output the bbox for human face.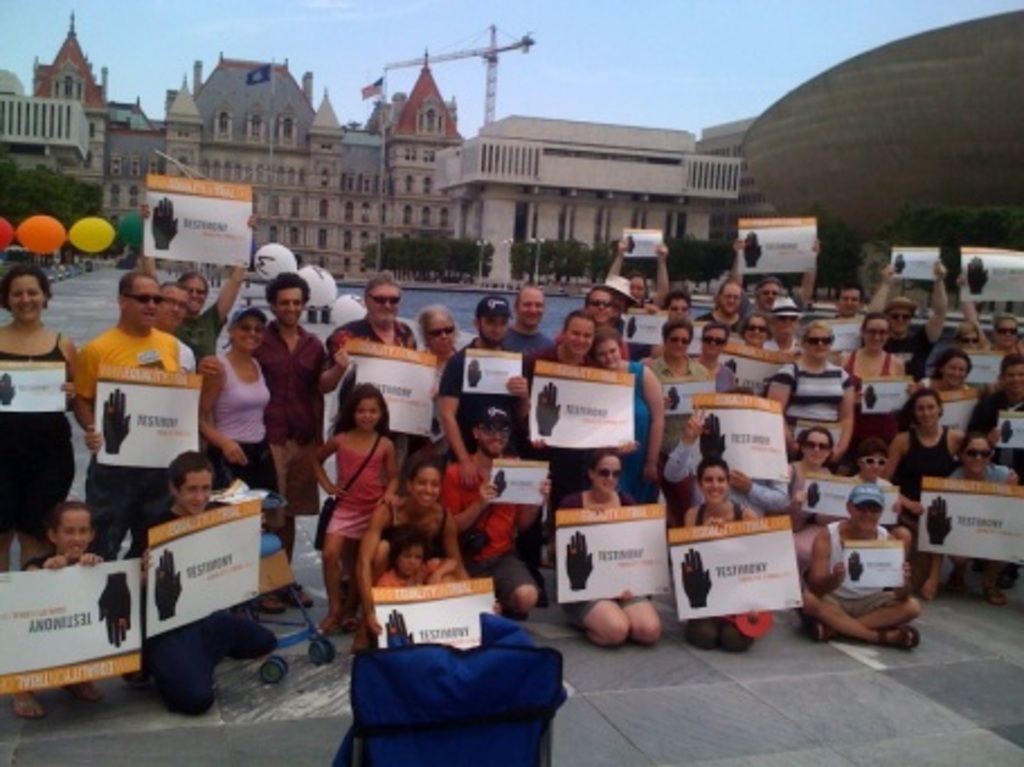
crop(396, 540, 428, 578).
